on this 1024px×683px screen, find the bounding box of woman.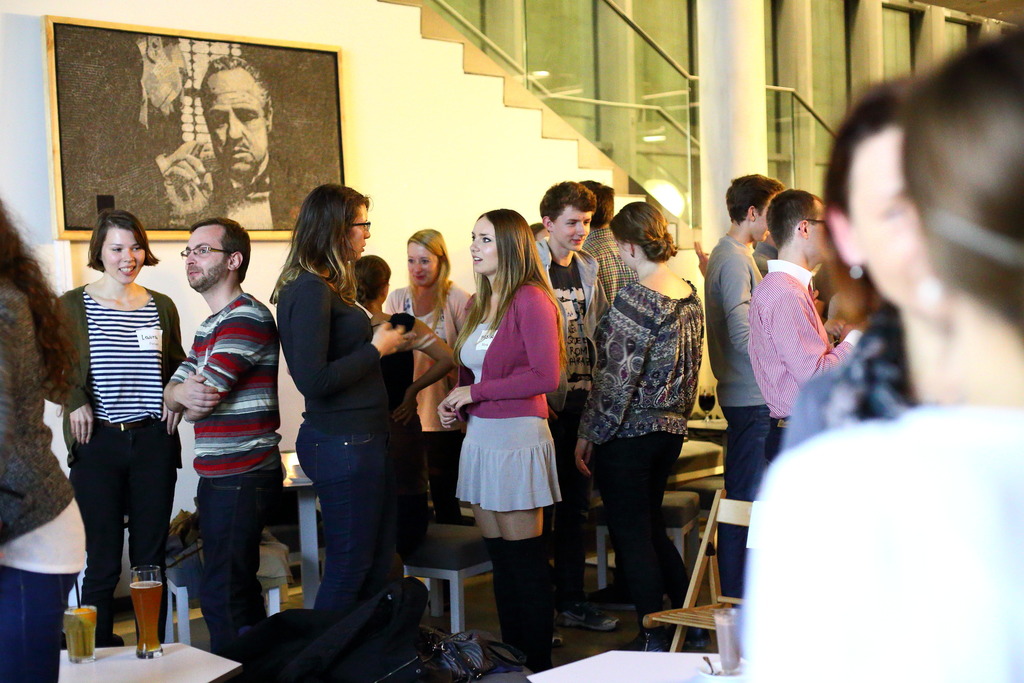
Bounding box: x1=387, y1=226, x2=472, y2=523.
